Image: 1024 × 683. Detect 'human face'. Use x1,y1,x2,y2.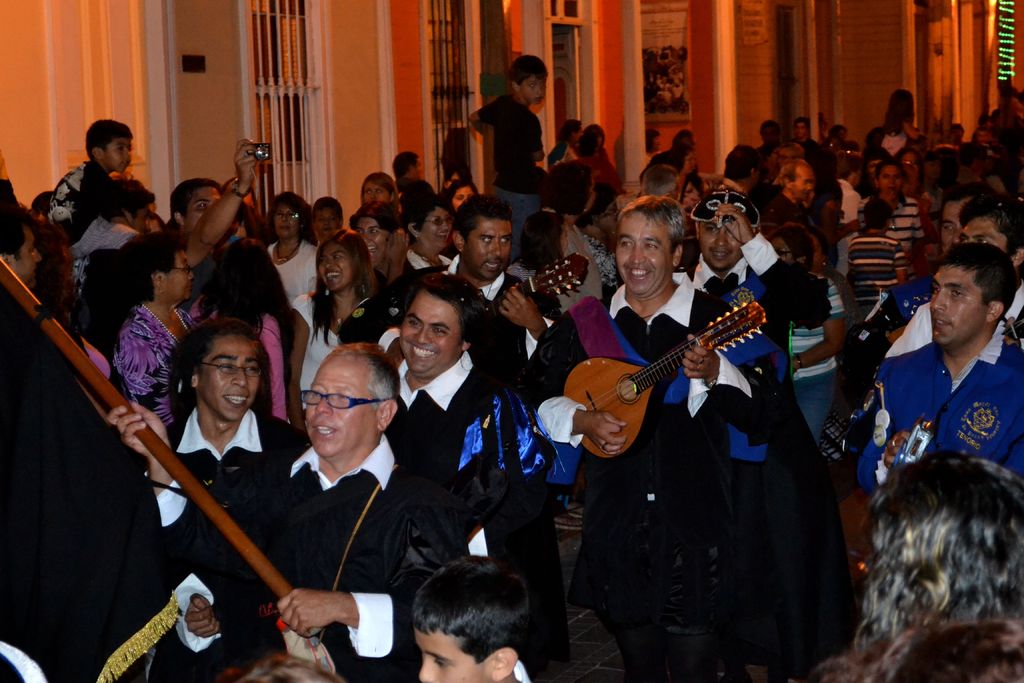
943,206,955,251.
